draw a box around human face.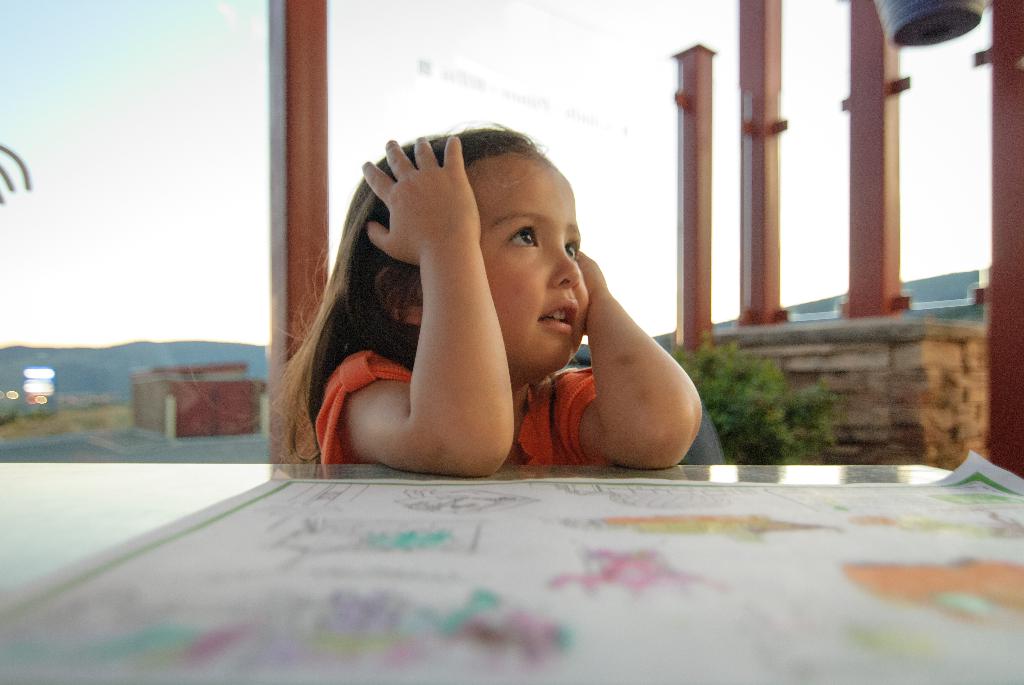
[left=461, top=122, right=587, bottom=397].
